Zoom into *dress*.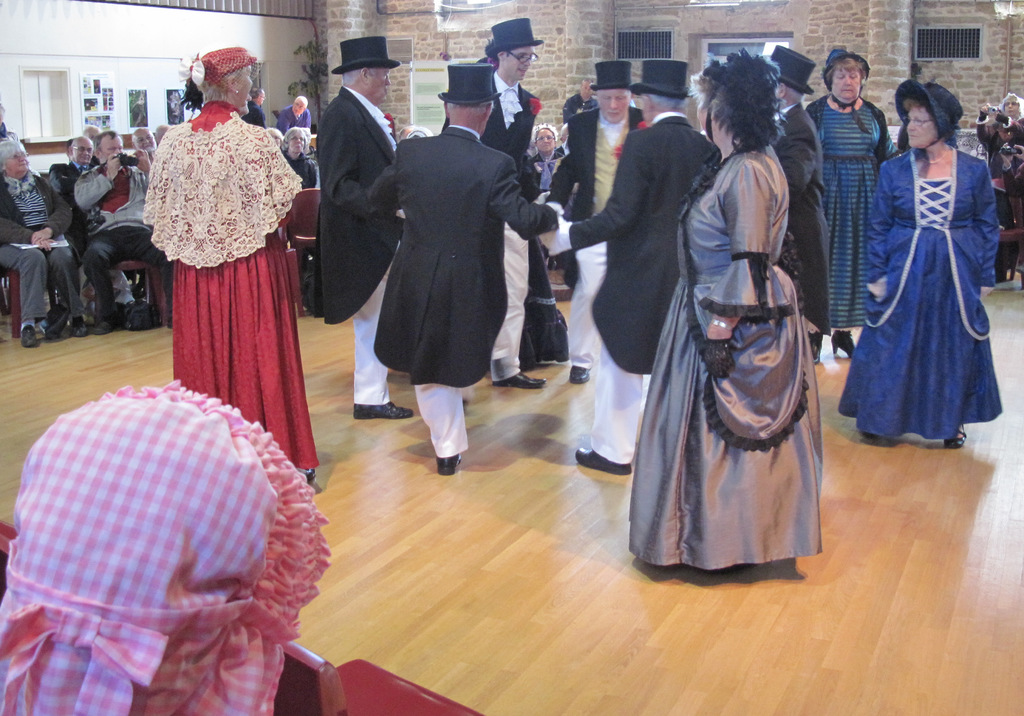
Zoom target: (x1=628, y1=134, x2=824, y2=576).
